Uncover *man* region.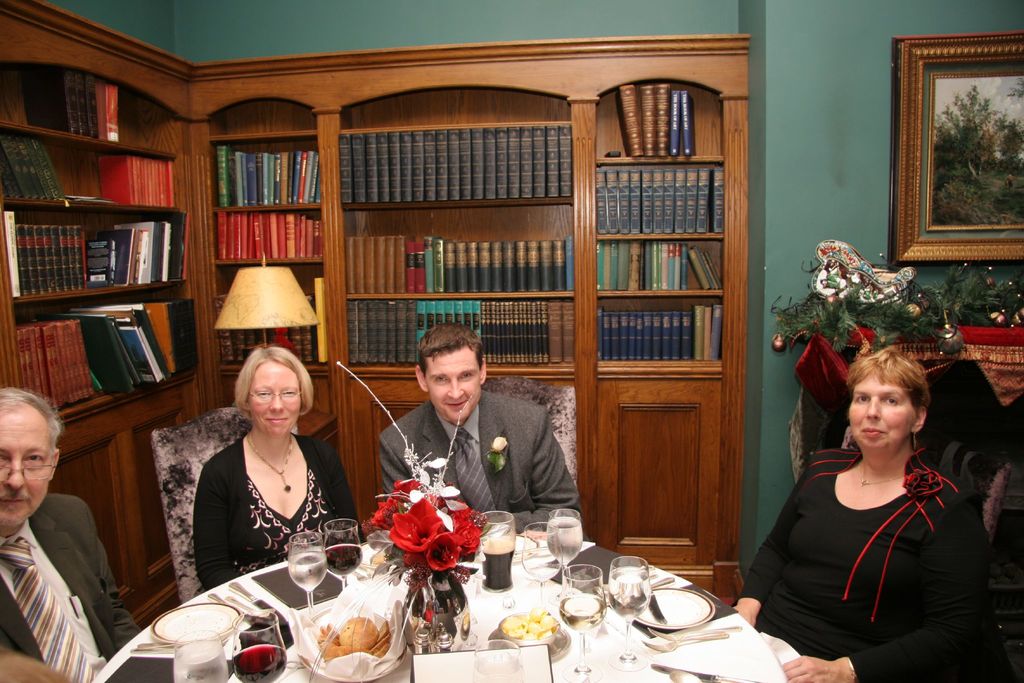
Uncovered: bbox=(0, 387, 140, 682).
